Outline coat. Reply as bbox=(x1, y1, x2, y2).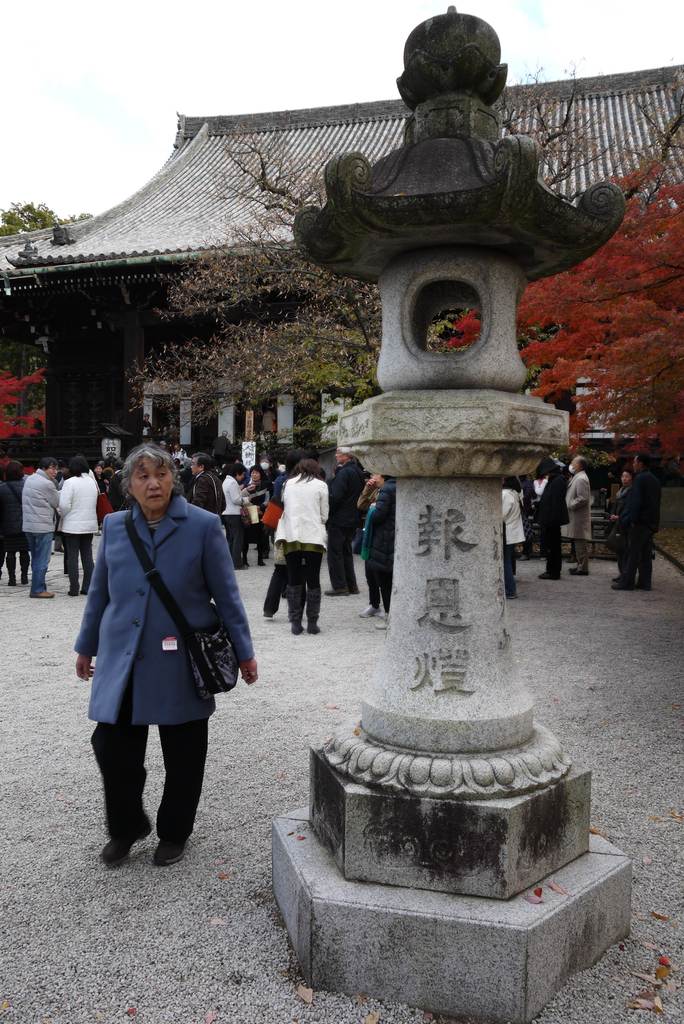
bbox=(276, 477, 332, 550).
